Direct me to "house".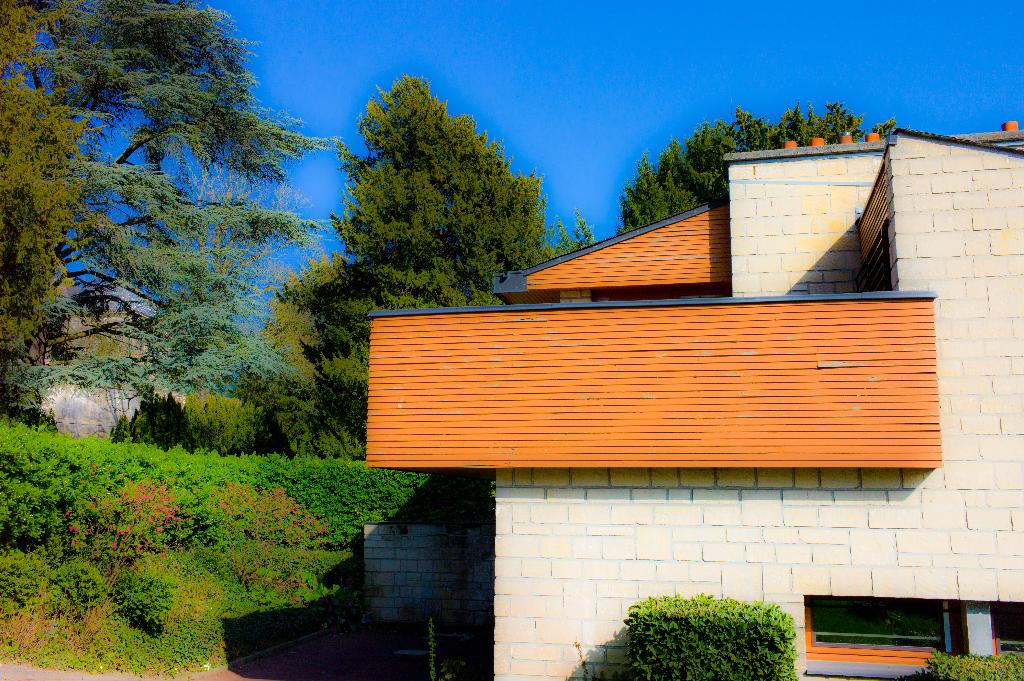
Direction: bbox(365, 120, 1023, 680).
